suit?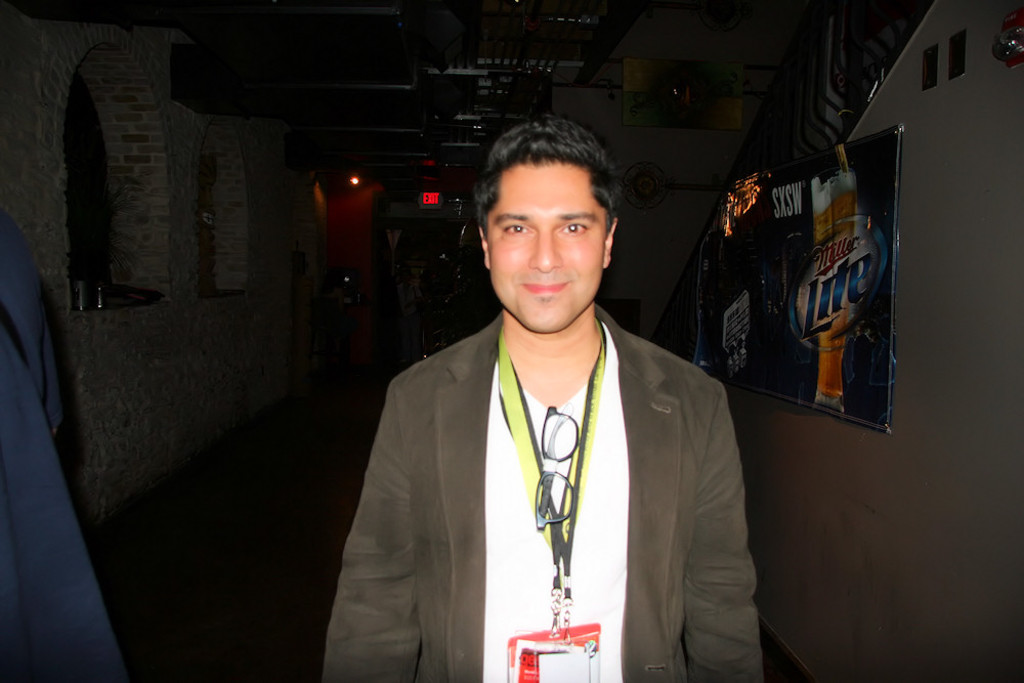
326 307 777 681
